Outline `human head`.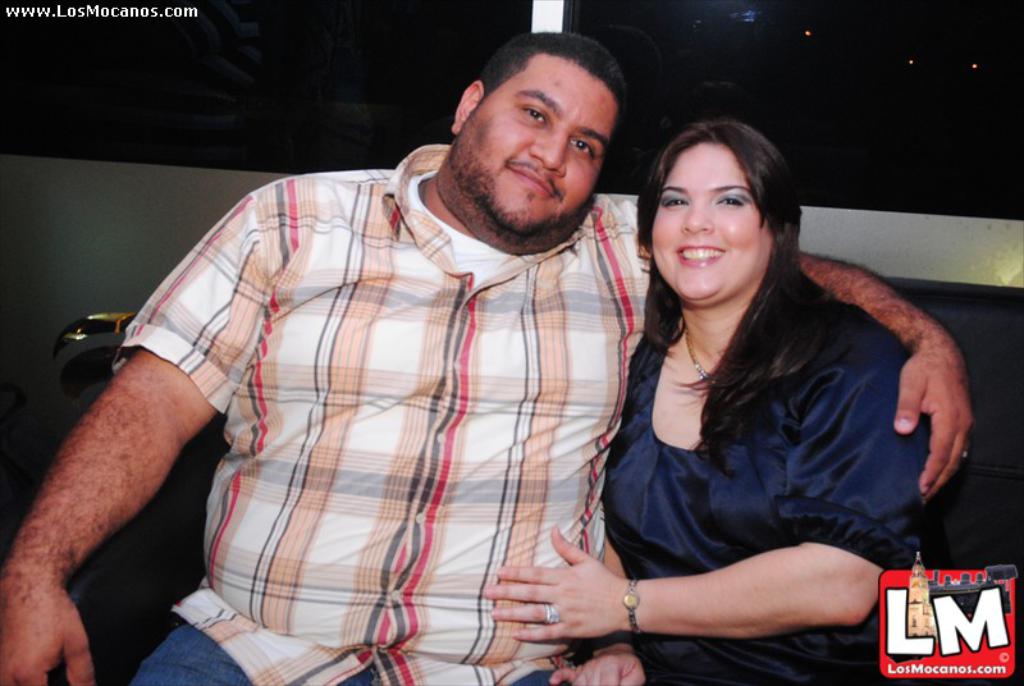
Outline: [639, 136, 792, 291].
